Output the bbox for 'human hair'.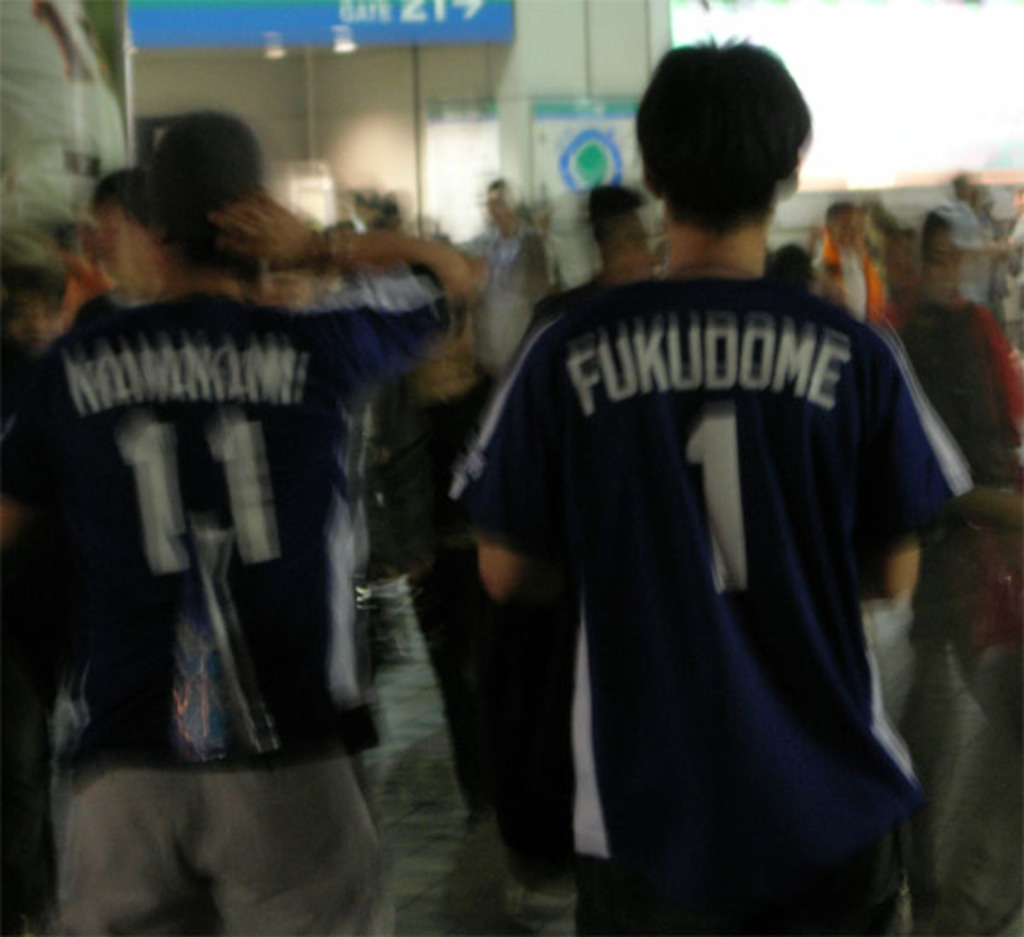
159/183/265/275.
